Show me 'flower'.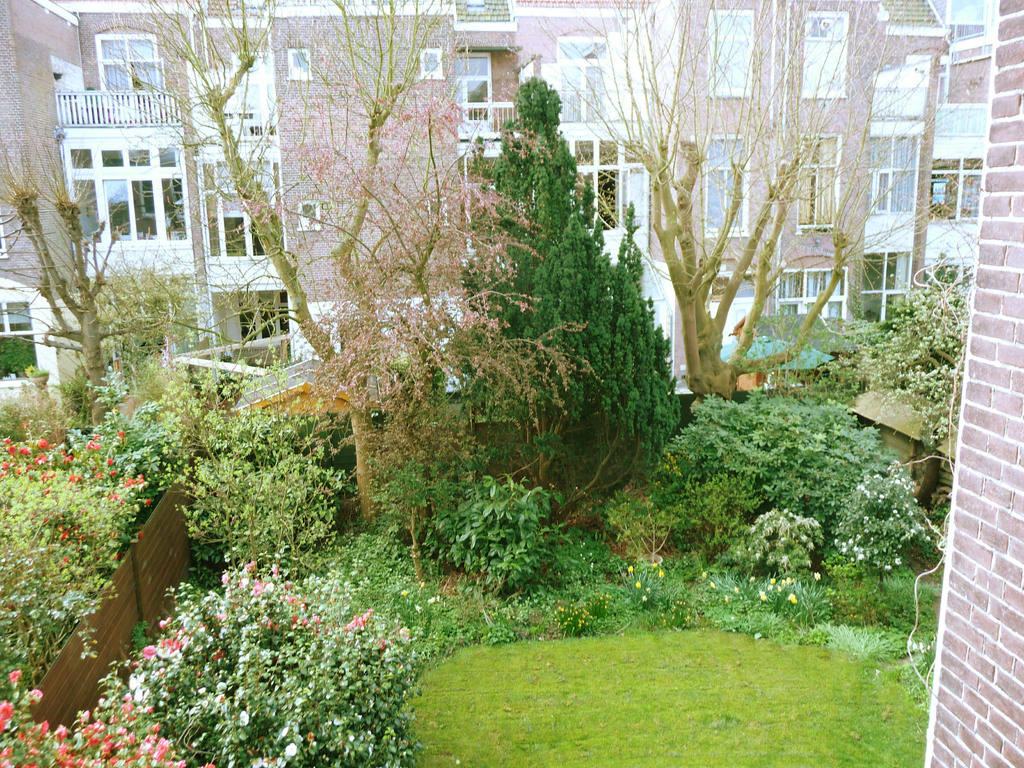
'flower' is here: (830,460,932,574).
